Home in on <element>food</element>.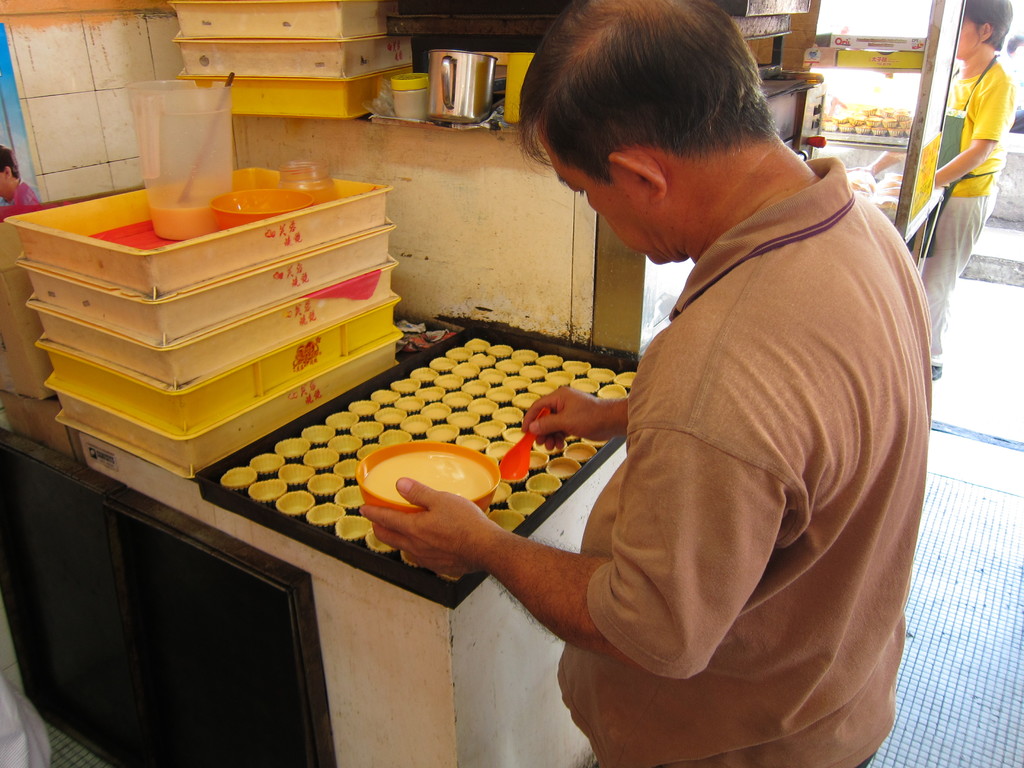
Homed in at [x1=471, y1=342, x2=488, y2=351].
